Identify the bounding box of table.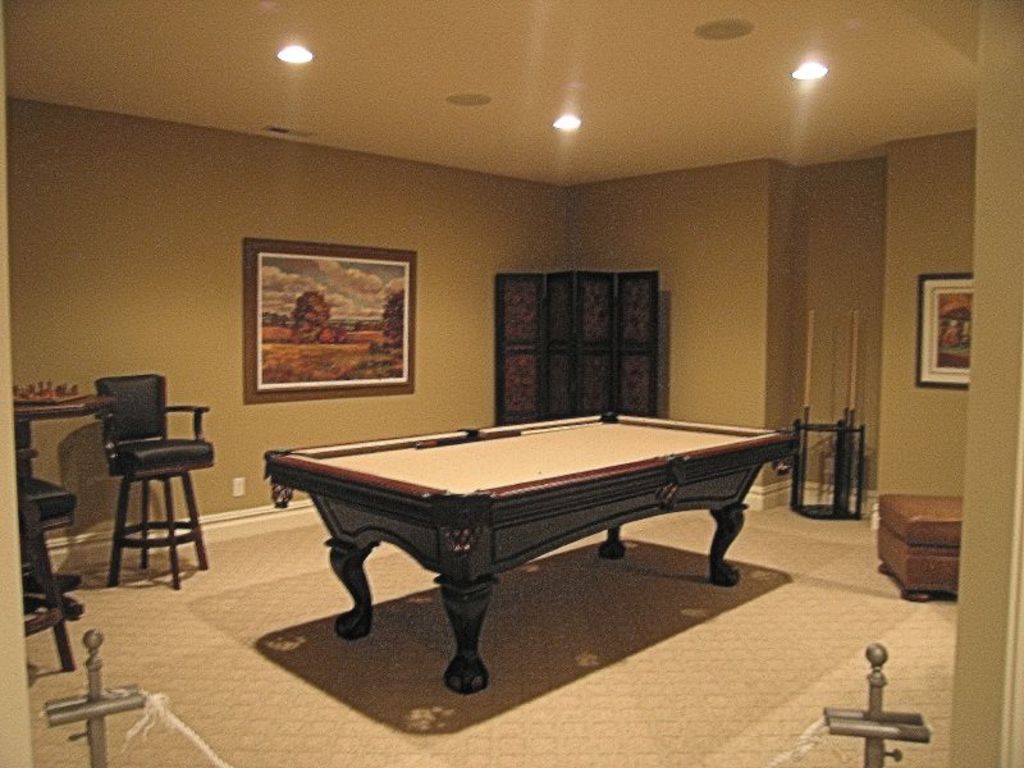
detection(262, 403, 808, 695).
